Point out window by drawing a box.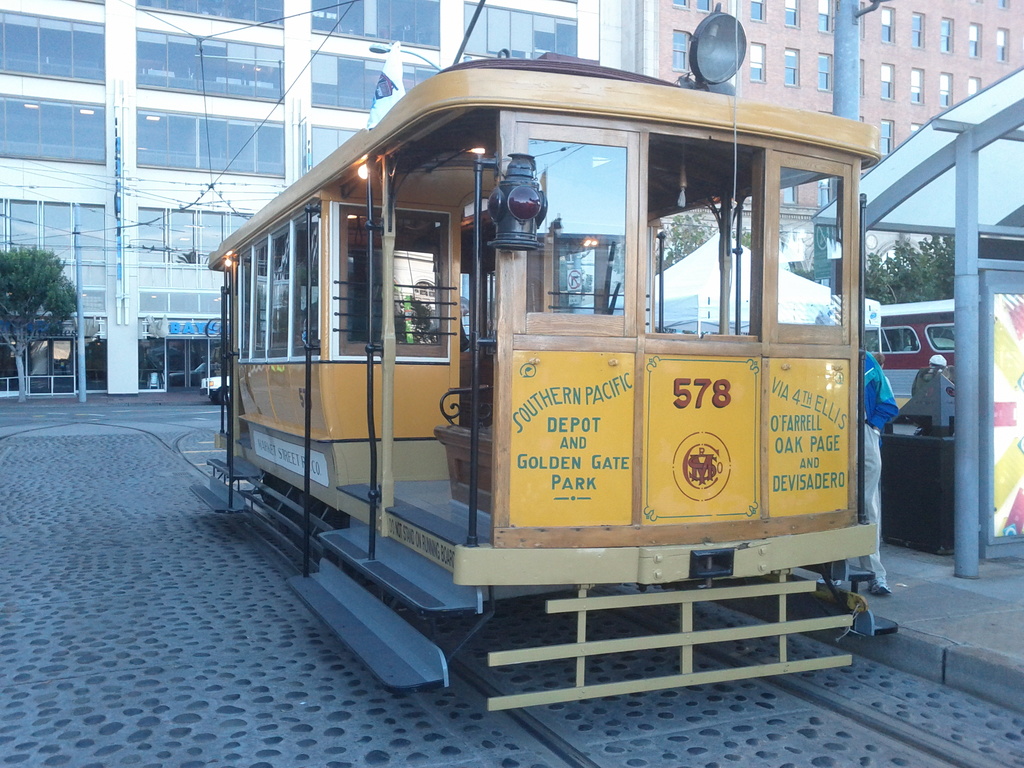
detection(1, 200, 110, 260).
